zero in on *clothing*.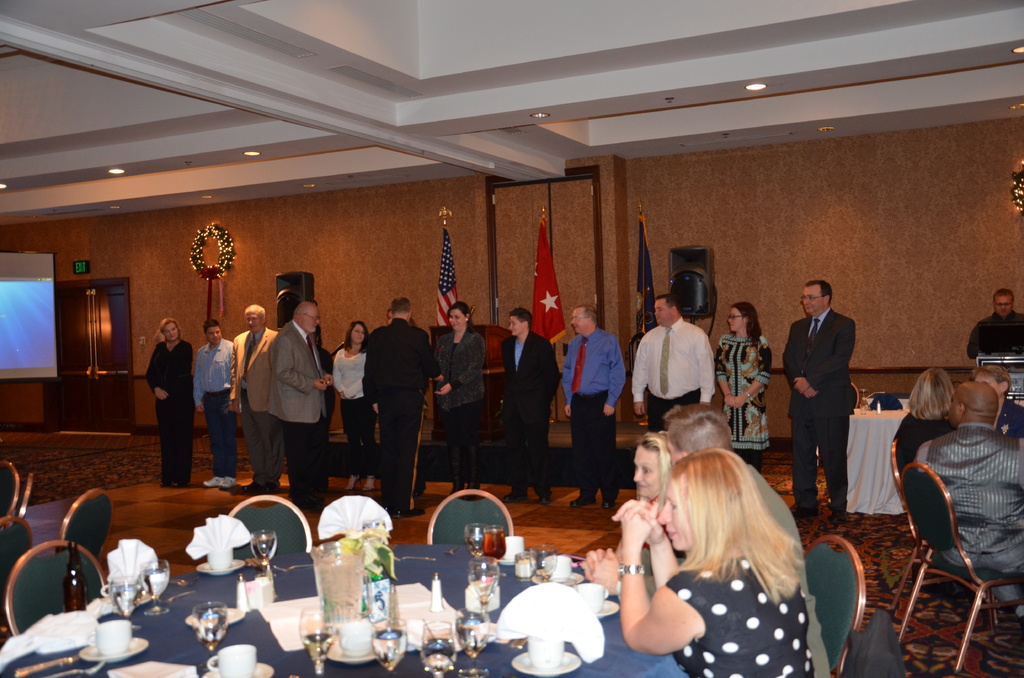
Zeroed in: bbox=[502, 332, 559, 491].
